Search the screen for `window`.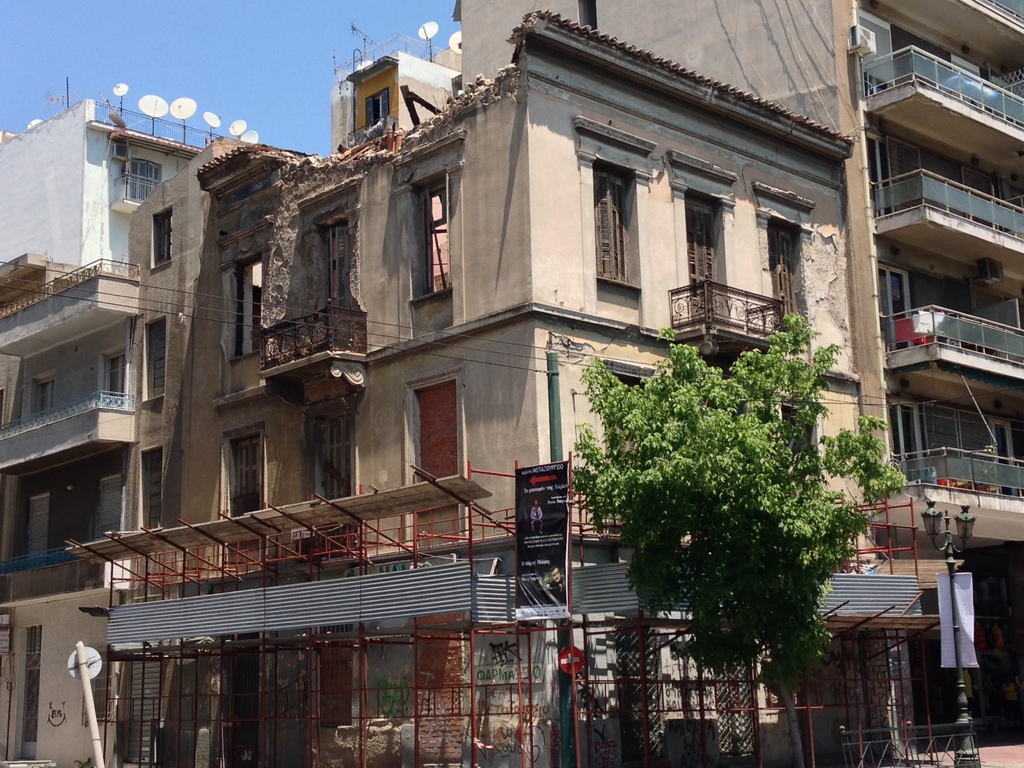
Found at box(226, 439, 264, 511).
